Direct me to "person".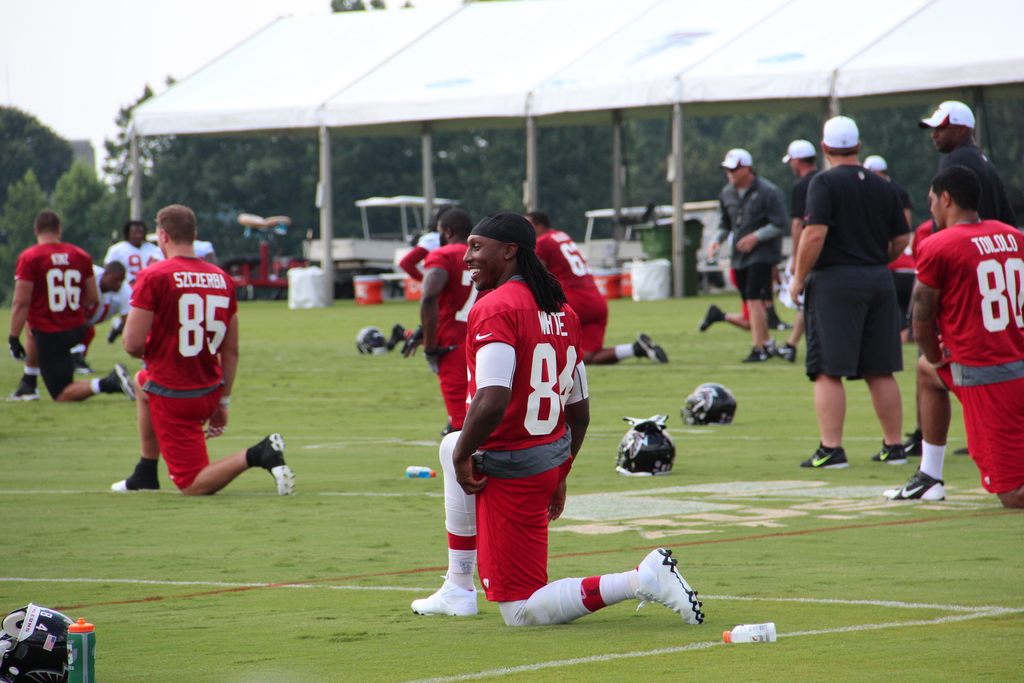
Direction: {"x1": 526, "y1": 210, "x2": 669, "y2": 366}.
